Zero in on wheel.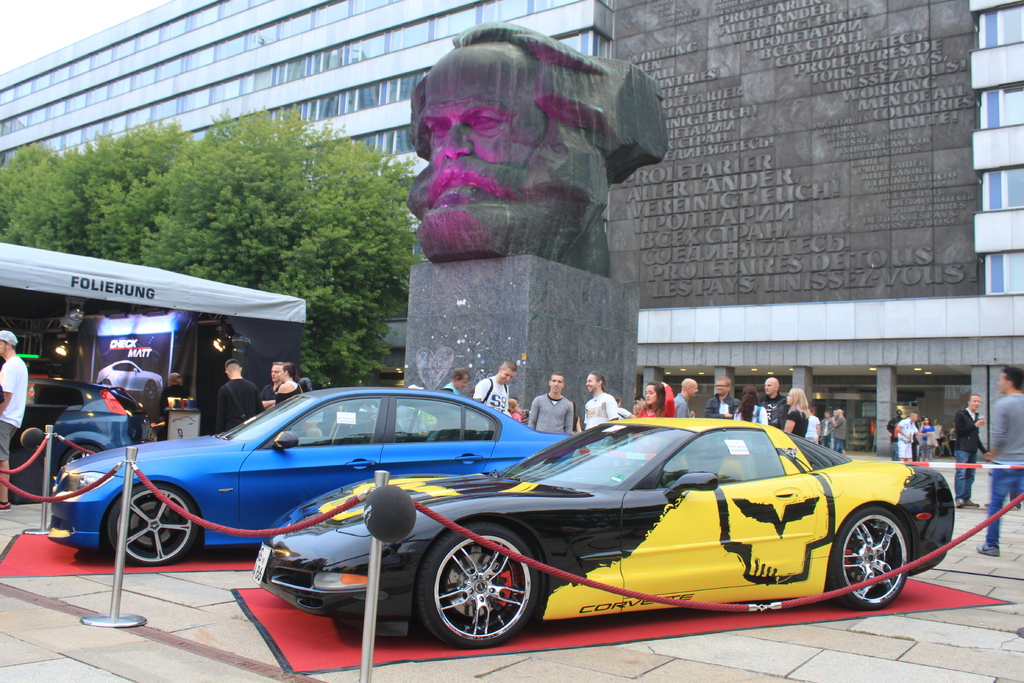
Zeroed in: detection(831, 509, 911, 611).
